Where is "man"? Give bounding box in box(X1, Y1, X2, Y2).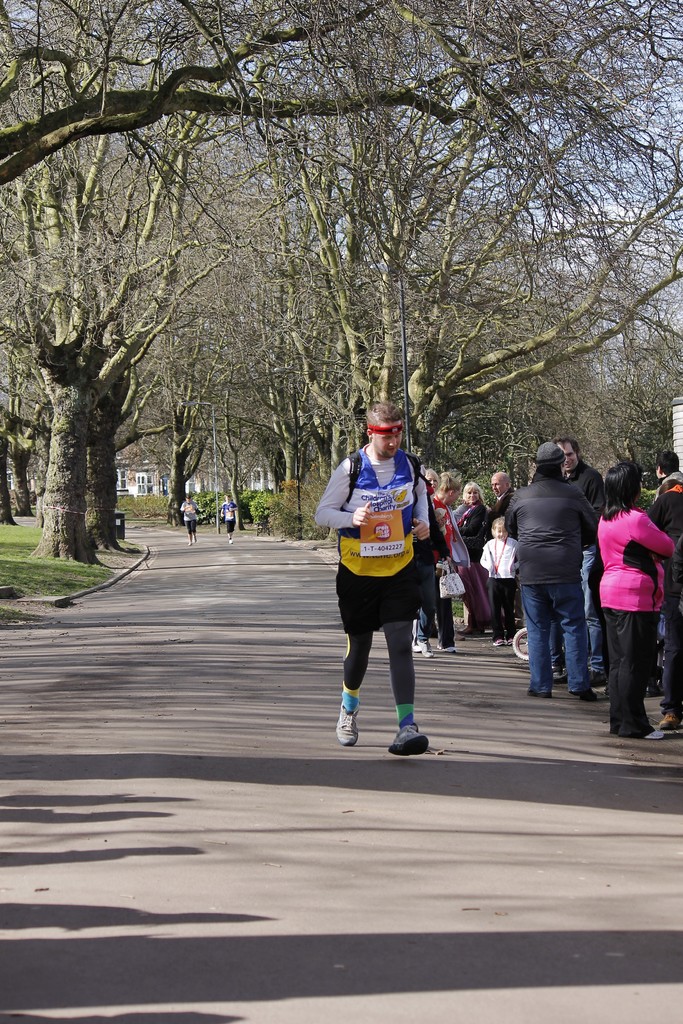
box(481, 470, 522, 624).
